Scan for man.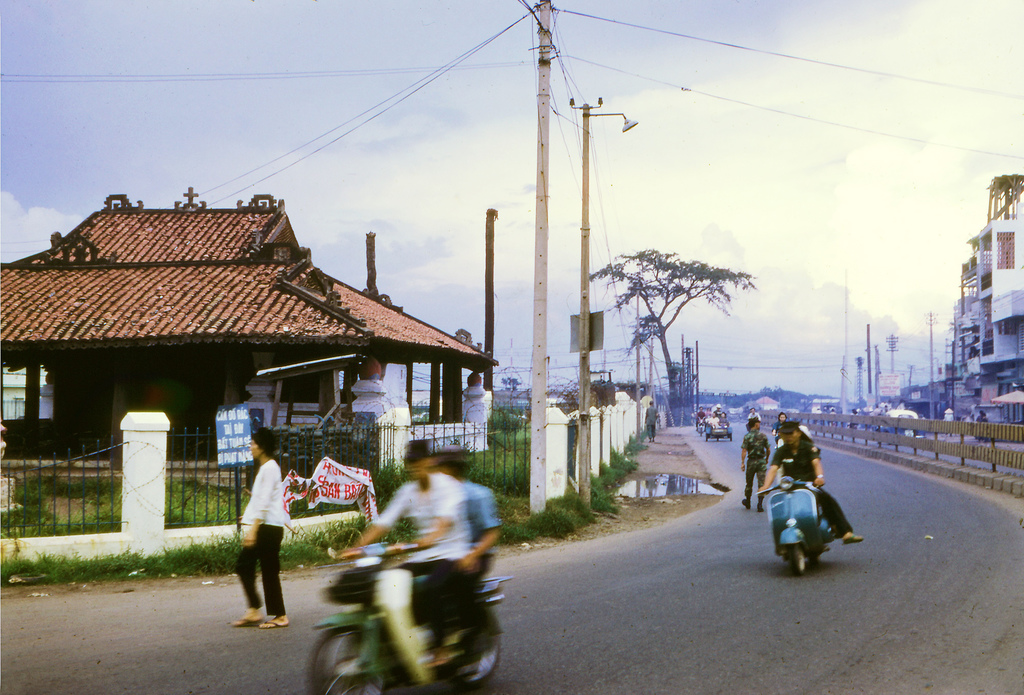
Scan result: x1=740, y1=413, x2=767, y2=509.
